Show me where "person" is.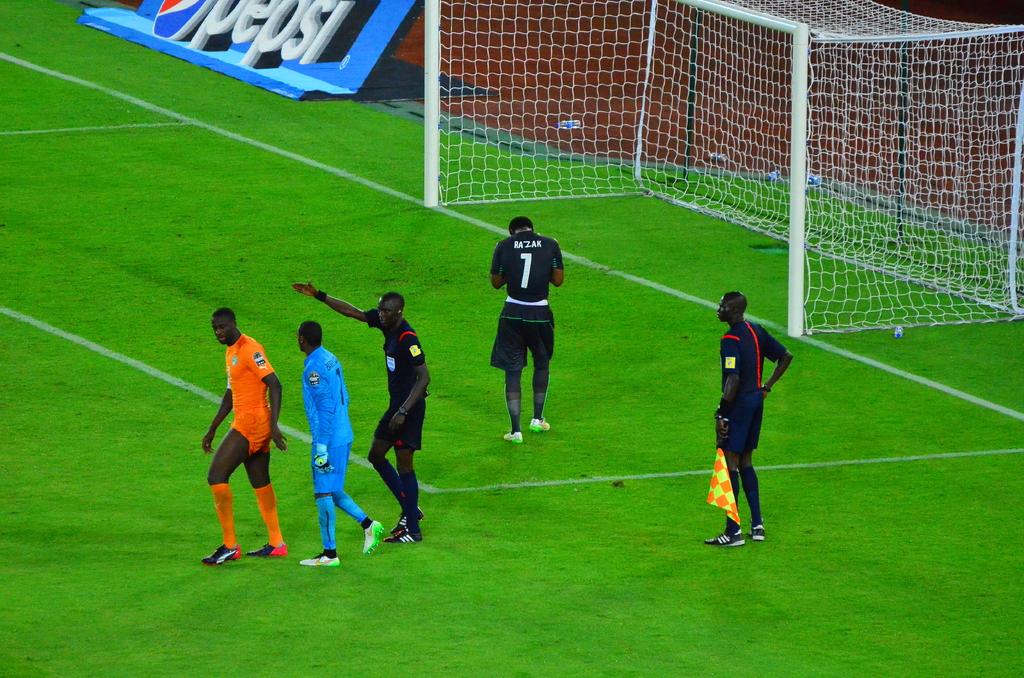
"person" is at <region>704, 287, 789, 546</region>.
